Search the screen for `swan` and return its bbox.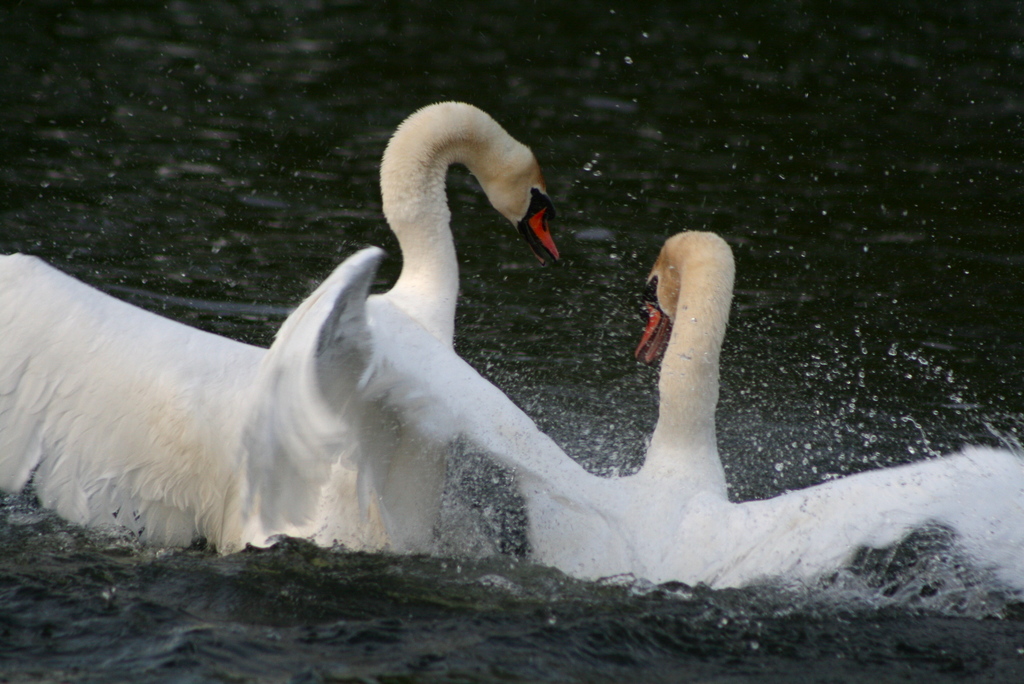
Found: (237, 231, 1023, 604).
